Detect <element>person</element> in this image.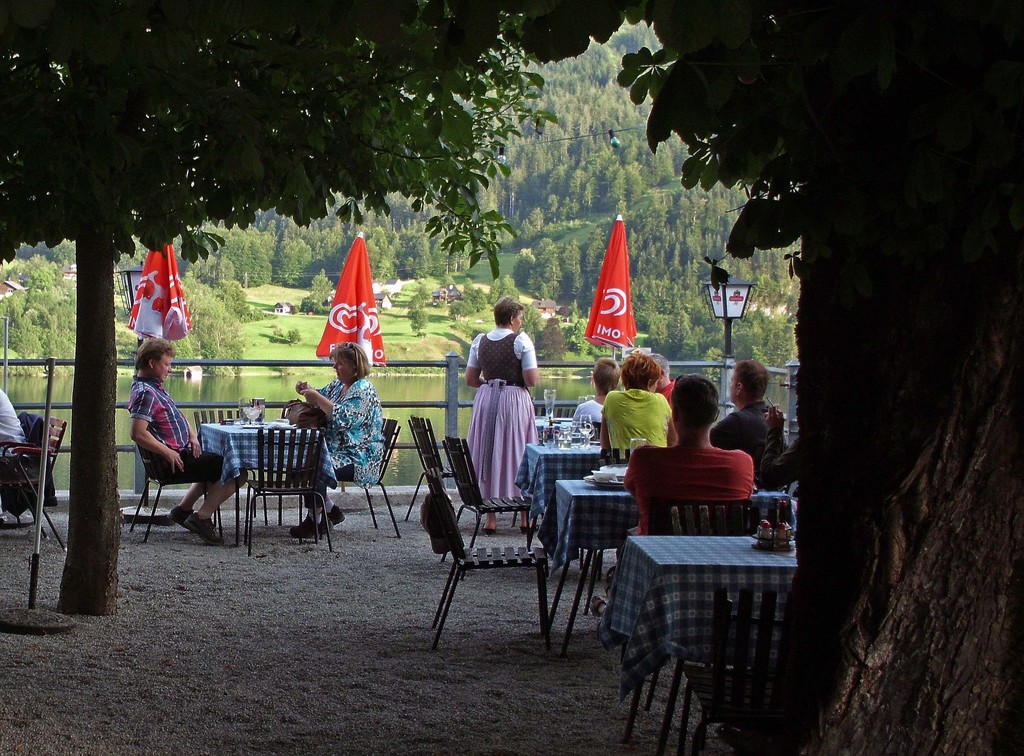
Detection: {"x1": 598, "y1": 350, "x2": 678, "y2": 469}.
